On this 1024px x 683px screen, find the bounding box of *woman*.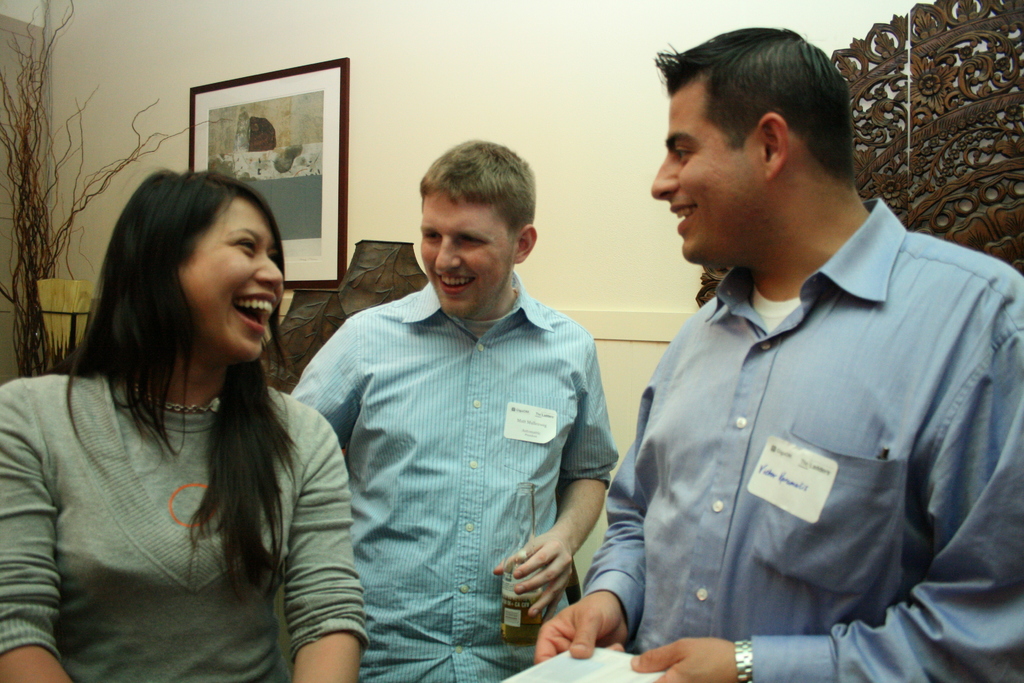
Bounding box: 0,162,372,682.
